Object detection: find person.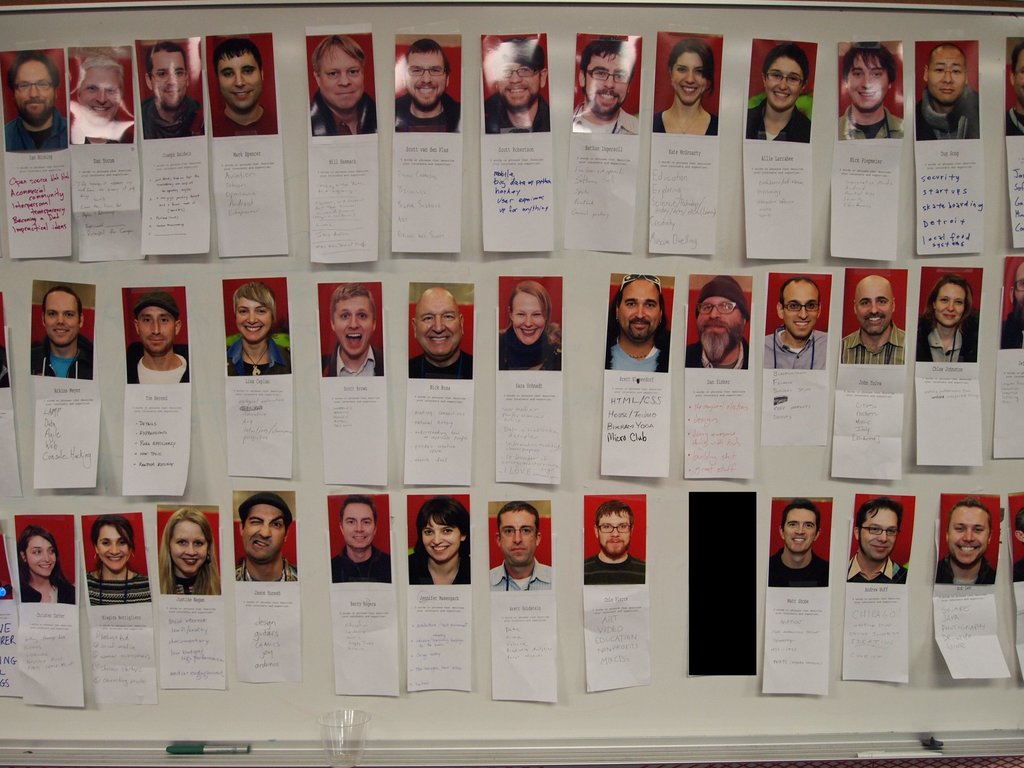
BBox(15, 534, 65, 604).
